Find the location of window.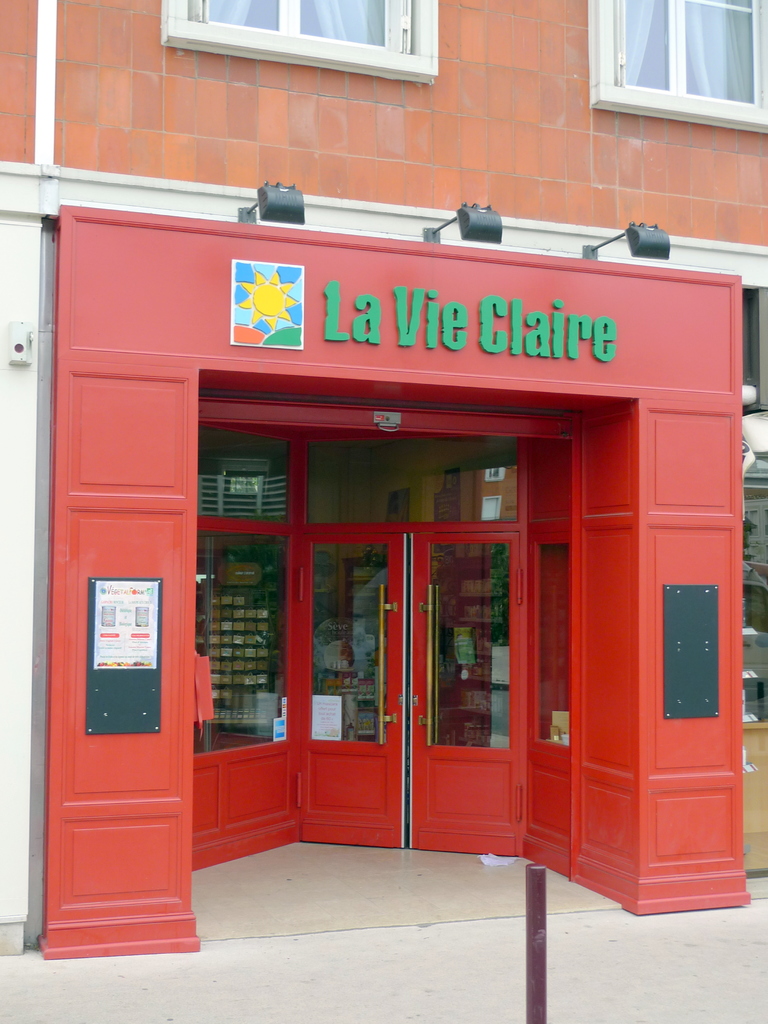
Location: <region>583, 0, 767, 134</region>.
